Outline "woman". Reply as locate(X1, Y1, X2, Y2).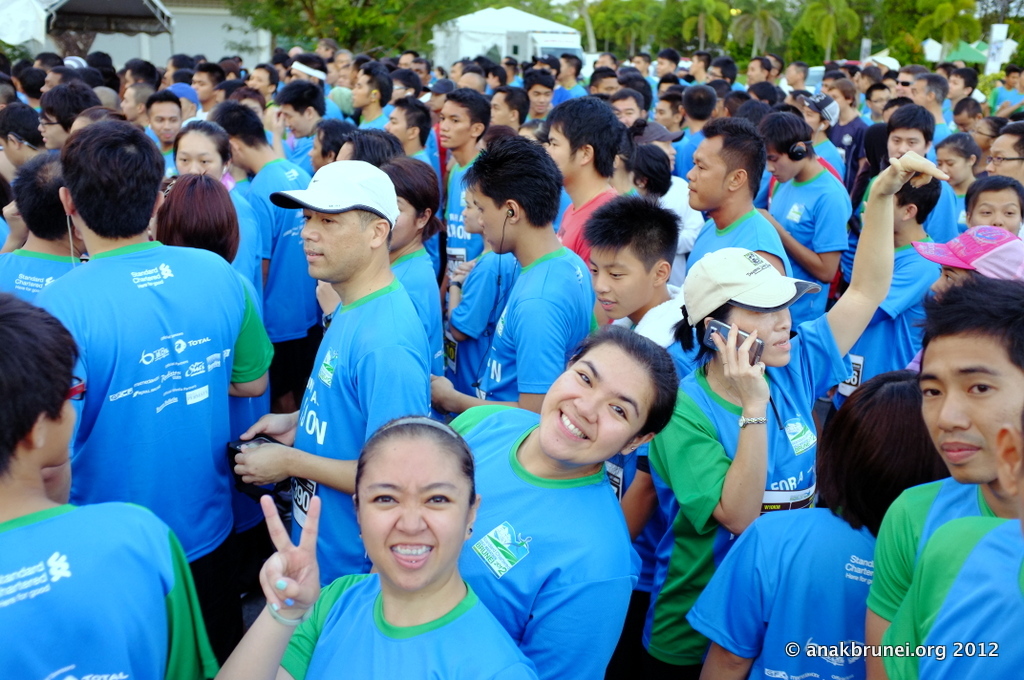
locate(203, 414, 535, 679).
